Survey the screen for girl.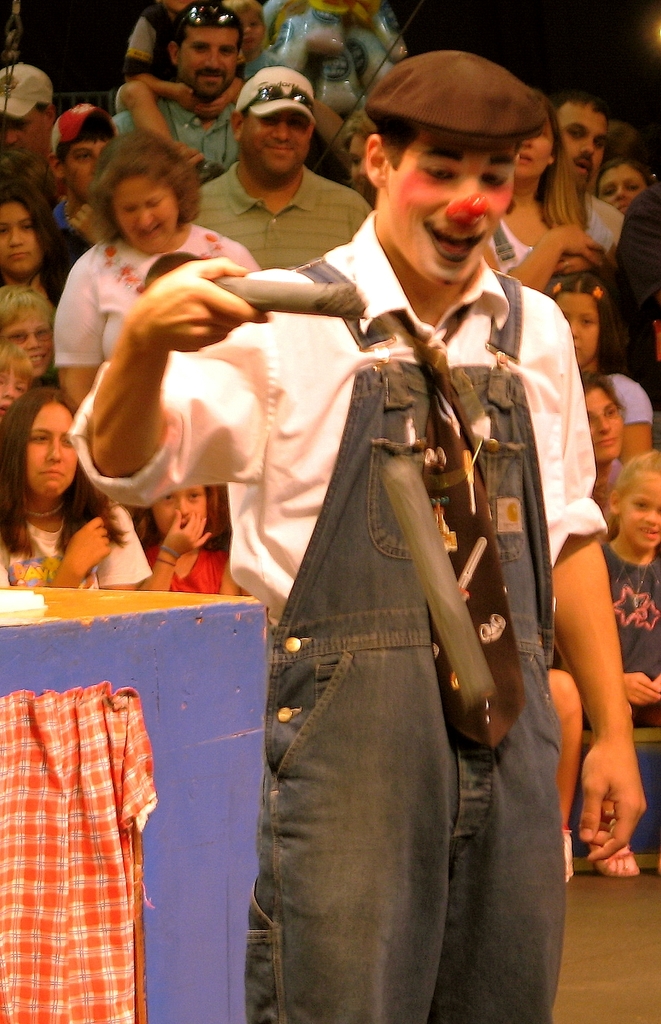
Survey found: {"left": 544, "top": 273, "right": 651, "bottom": 493}.
